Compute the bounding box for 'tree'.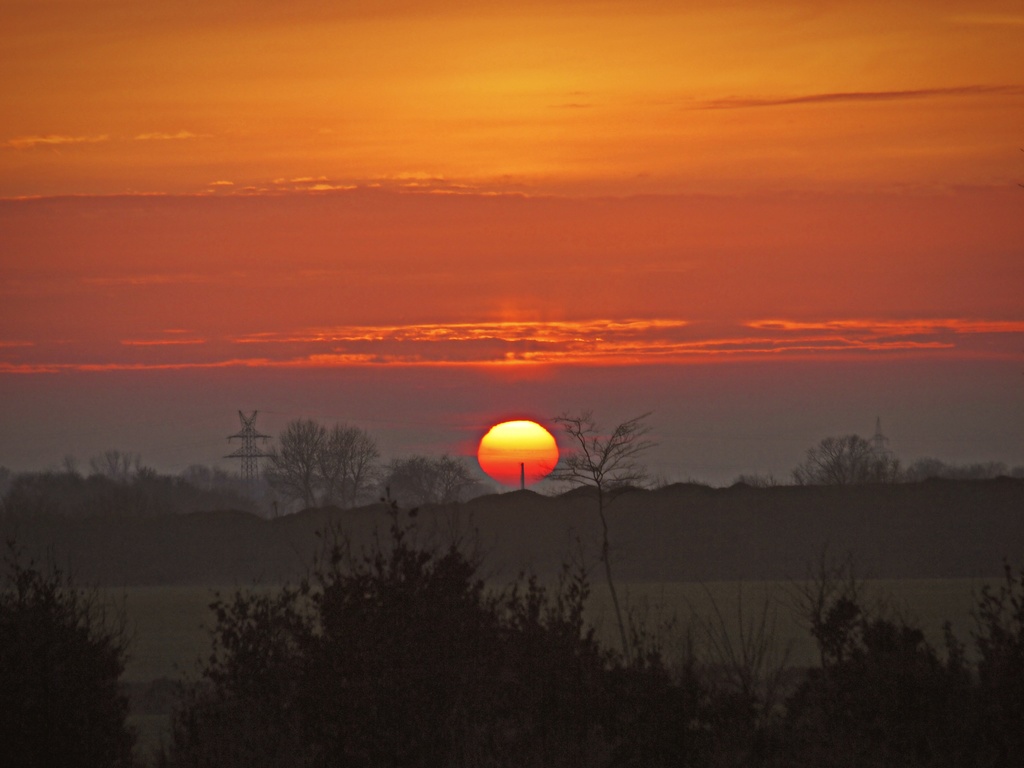
811/422/918/510.
